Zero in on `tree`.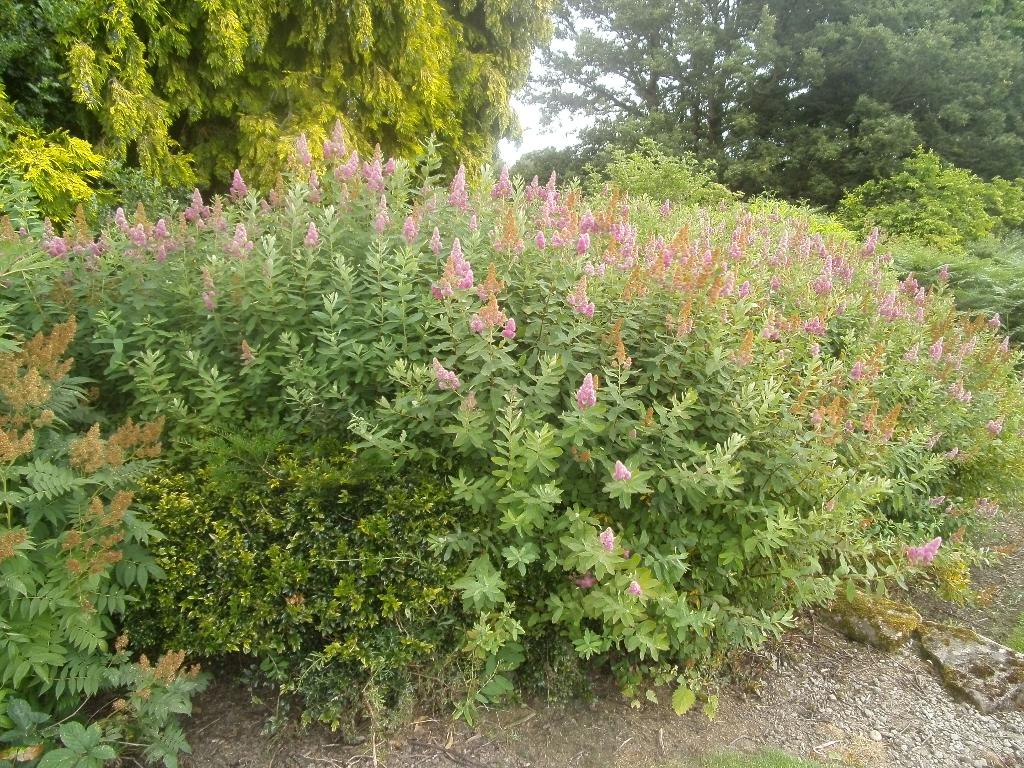
Zeroed in: x1=0, y1=0, x2=543, y2=249.
